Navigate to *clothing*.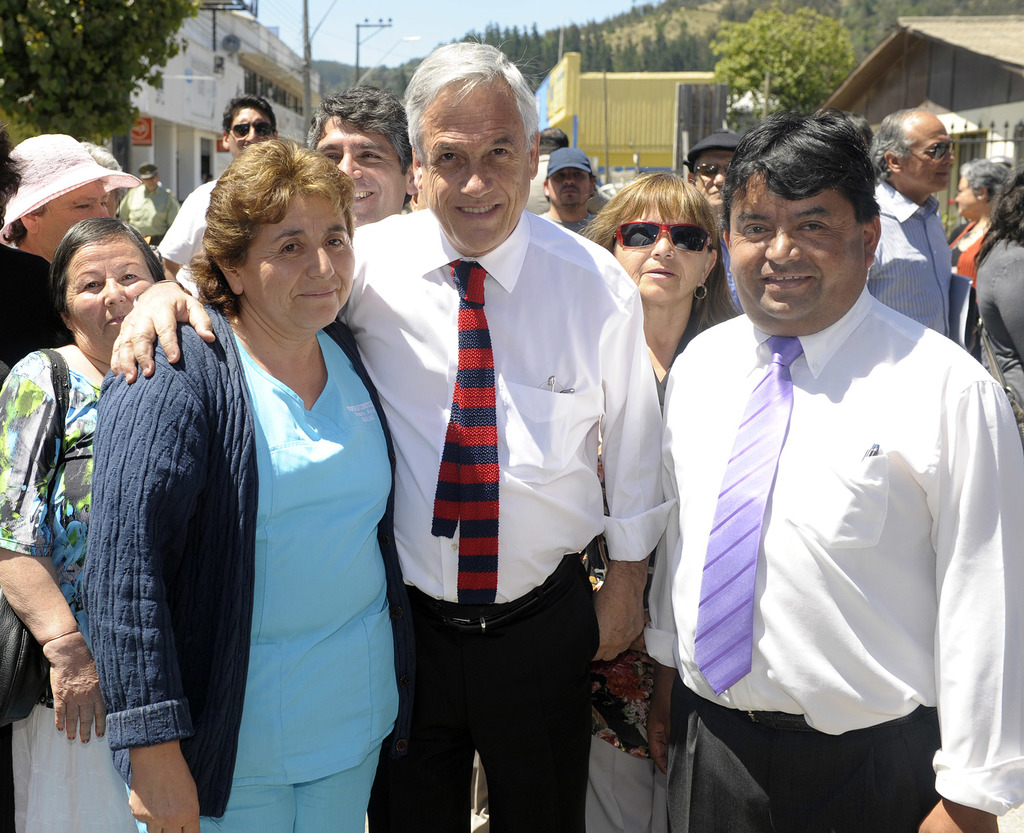
Navigation target: [left=102, top=301, right=420, bottom=832].
